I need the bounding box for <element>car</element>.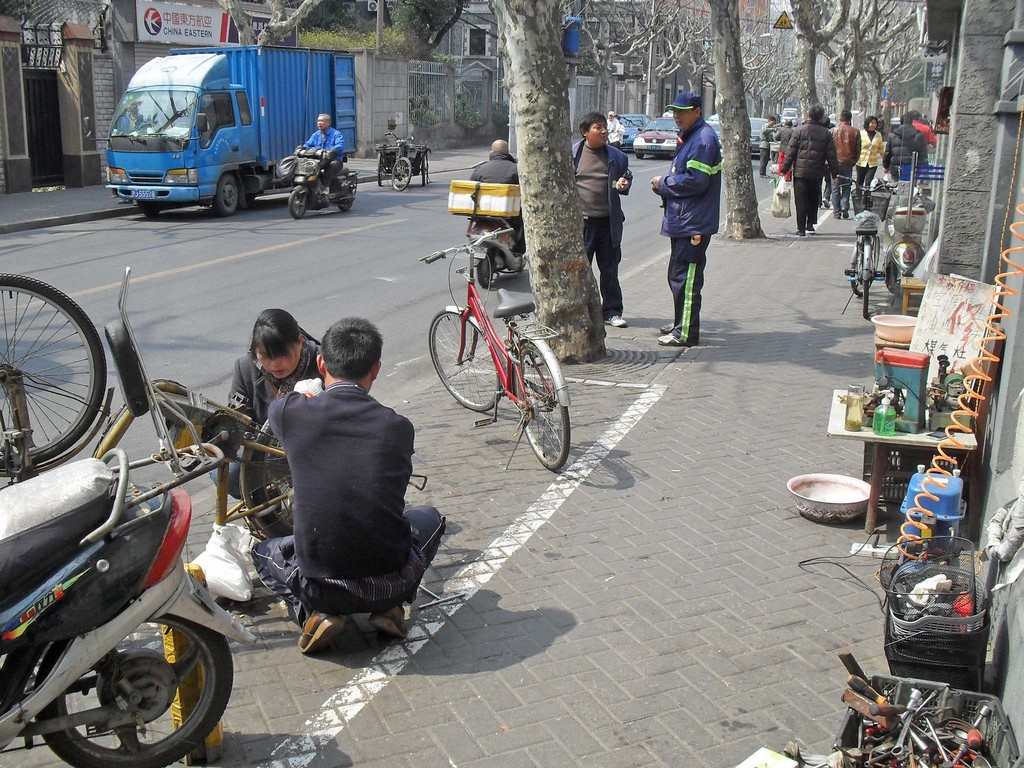
Here it is: box(619, 114, 652, 151).
